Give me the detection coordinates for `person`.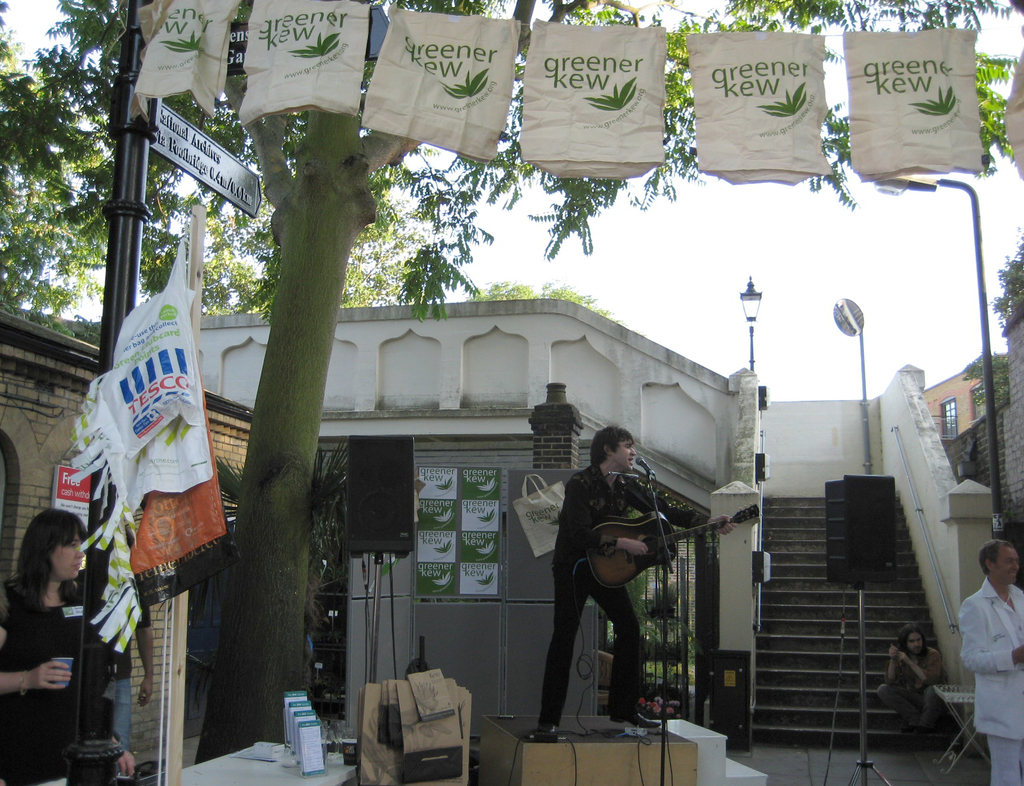
(x1=962, y1=538, x2=1023, y2=785).
